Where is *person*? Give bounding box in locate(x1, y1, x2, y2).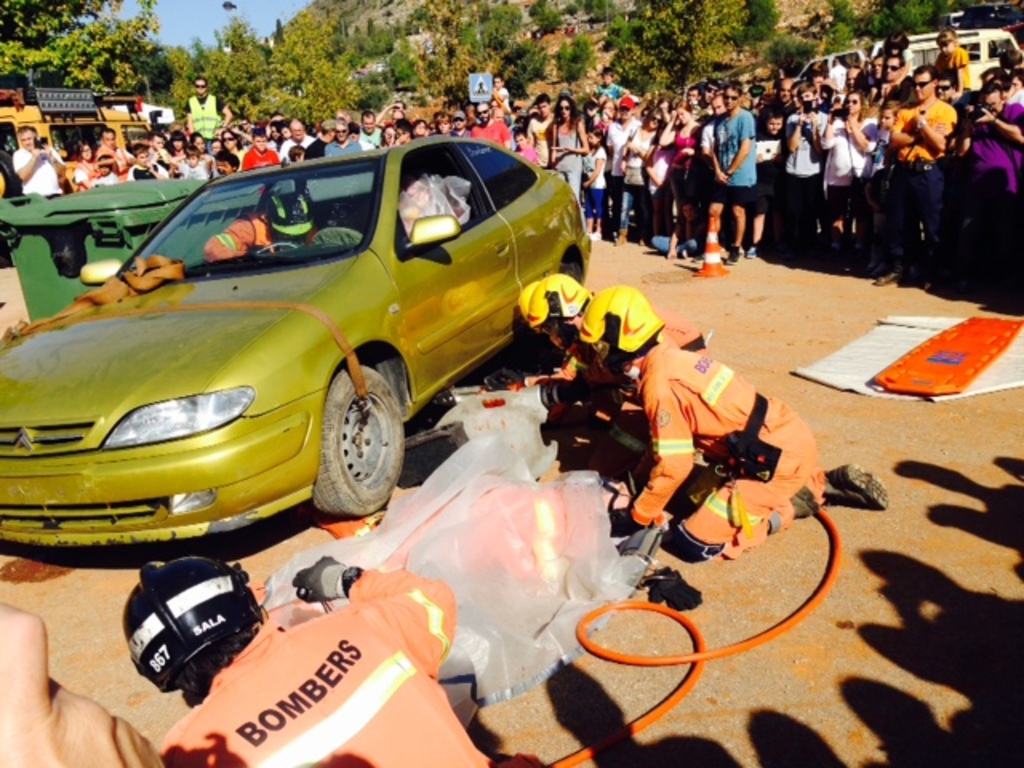
locate(0, 598, 165, 766).
